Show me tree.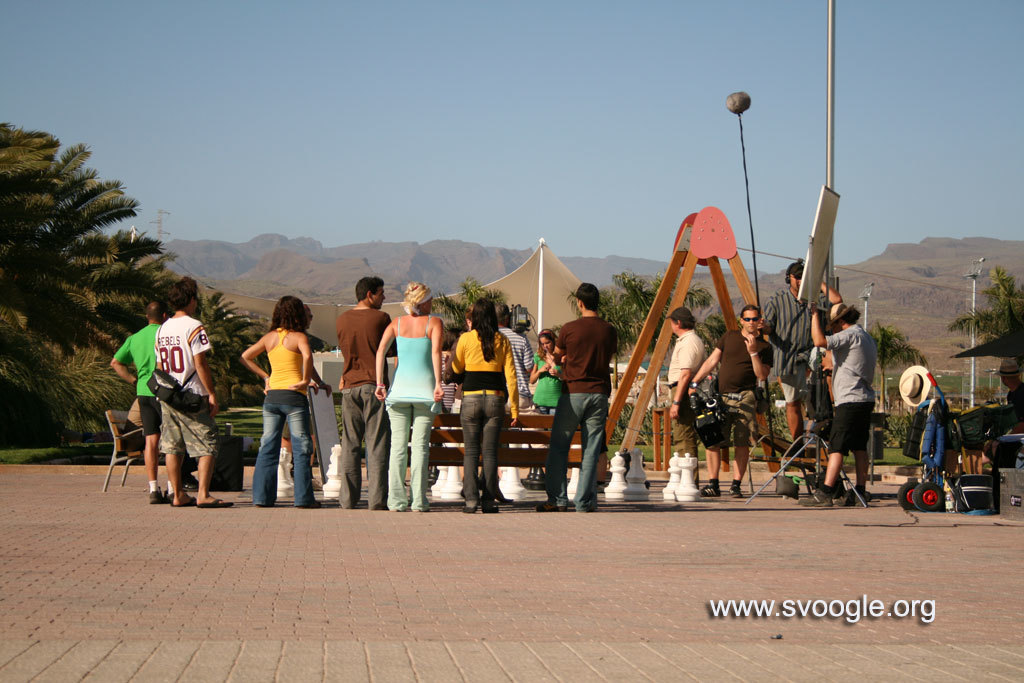
tree is here: crop(864, 318, 924, 414).
